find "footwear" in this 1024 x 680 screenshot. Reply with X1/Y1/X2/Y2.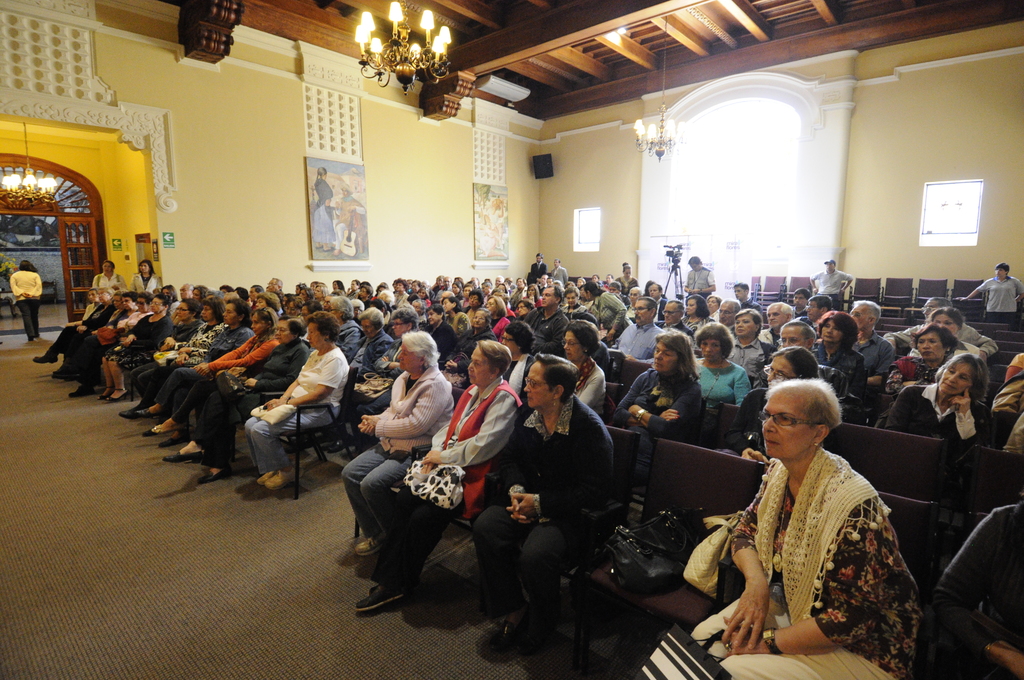
132/406/155/417.
